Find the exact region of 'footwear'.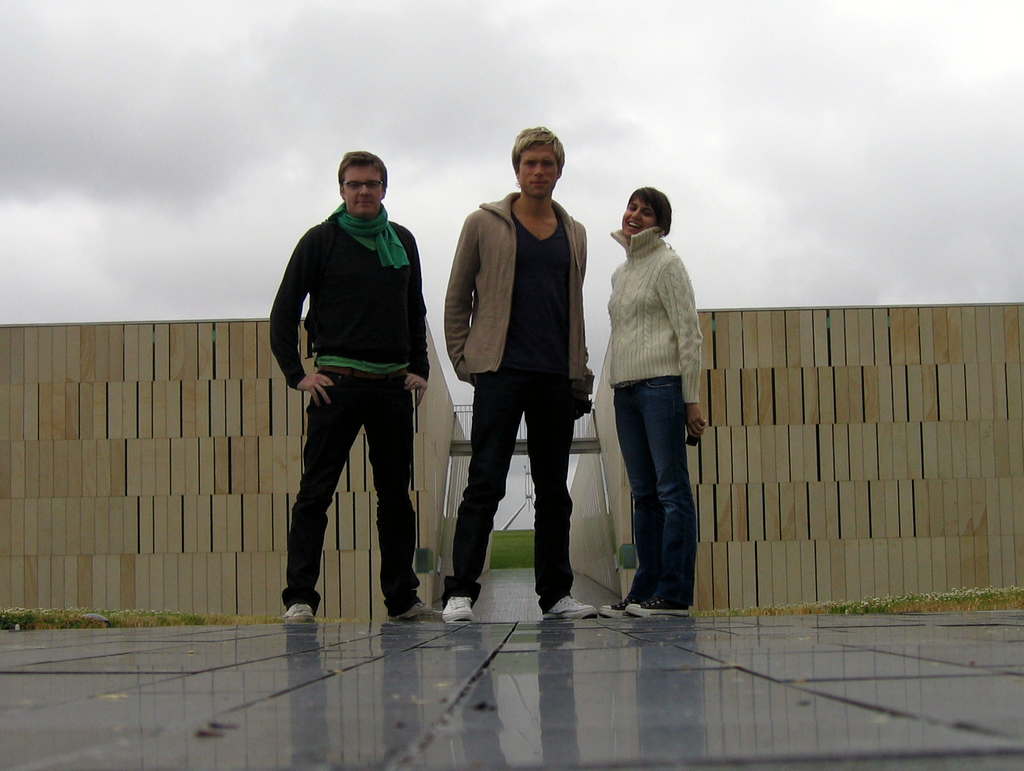
Exact region: <region>445, 598, 476, 624</region>.
